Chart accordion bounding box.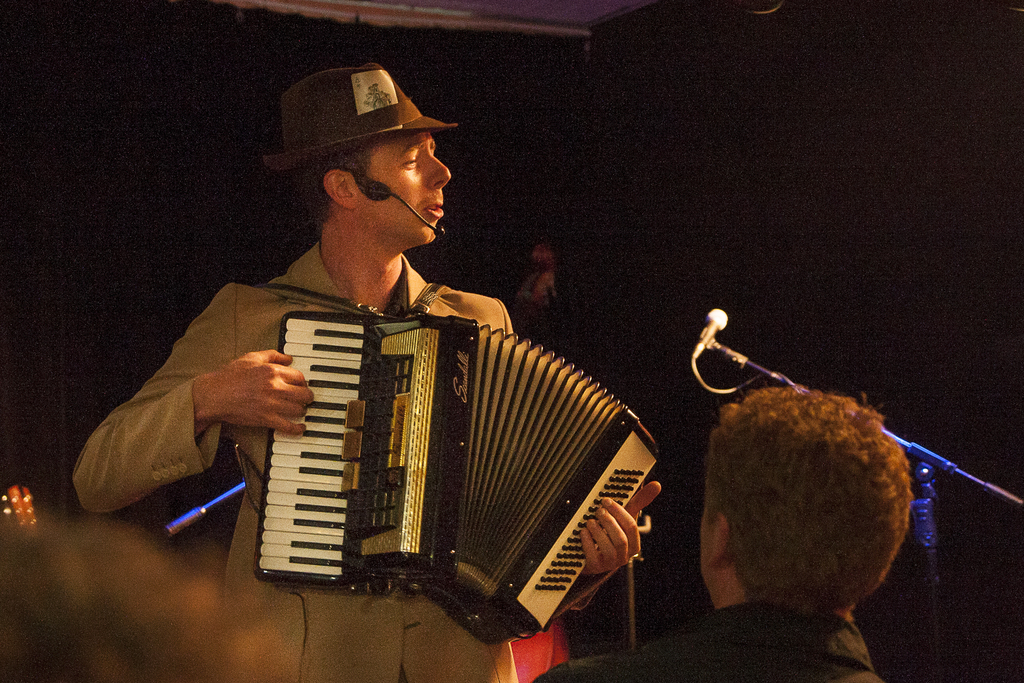
Charted: bbox=[255, 277, 657, 644].
